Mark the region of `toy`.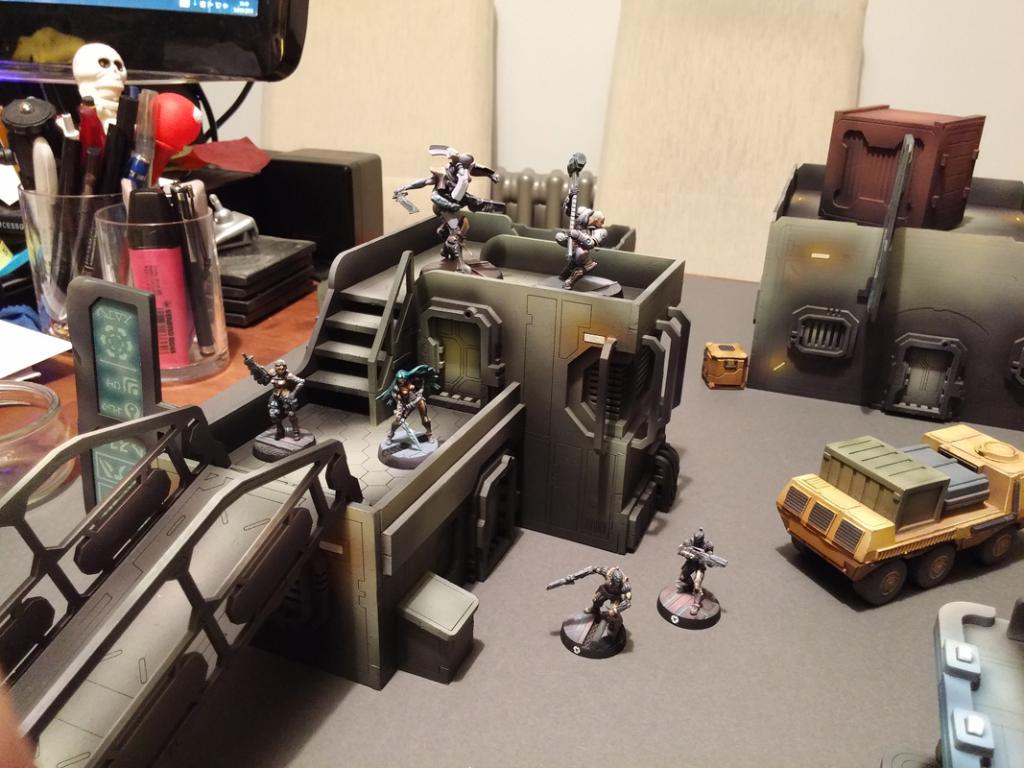
Region: pyautogui.locateOnScreen(671, 524, 726, 612).
